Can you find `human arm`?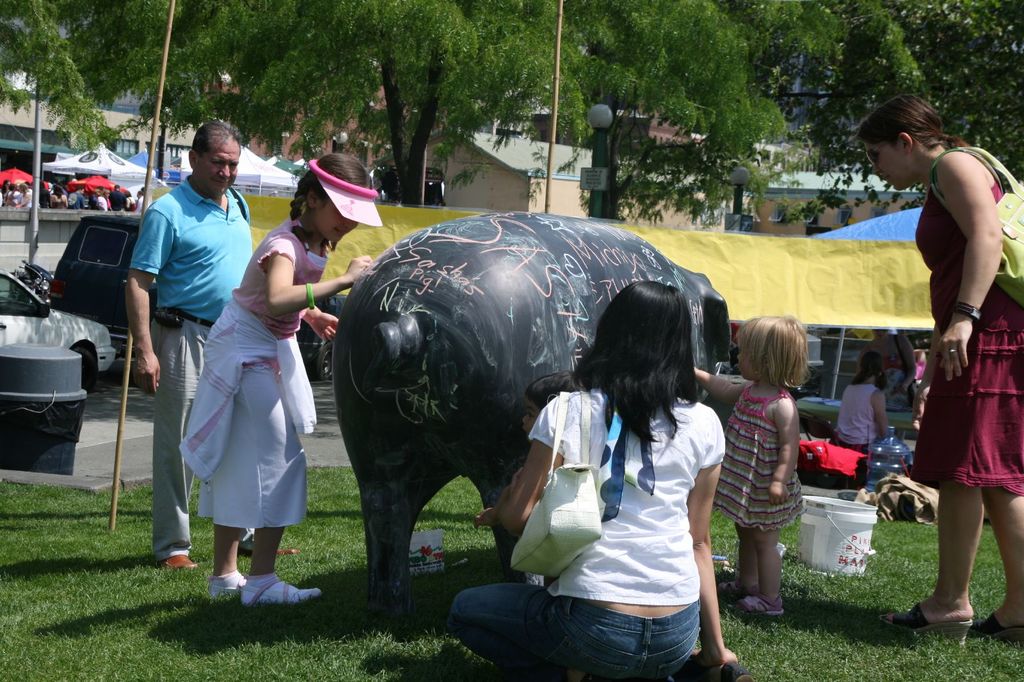
Yes, bounding box: region(766, 395, 803, 507).
